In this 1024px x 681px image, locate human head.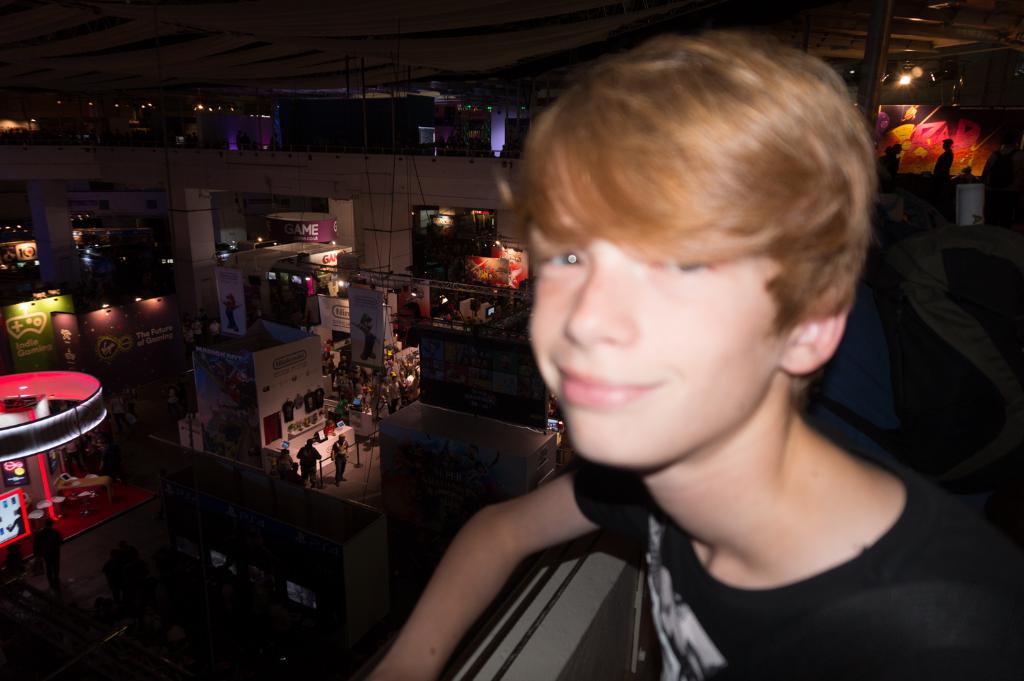
Bounding box: detection(334, 431, 347, 445).
